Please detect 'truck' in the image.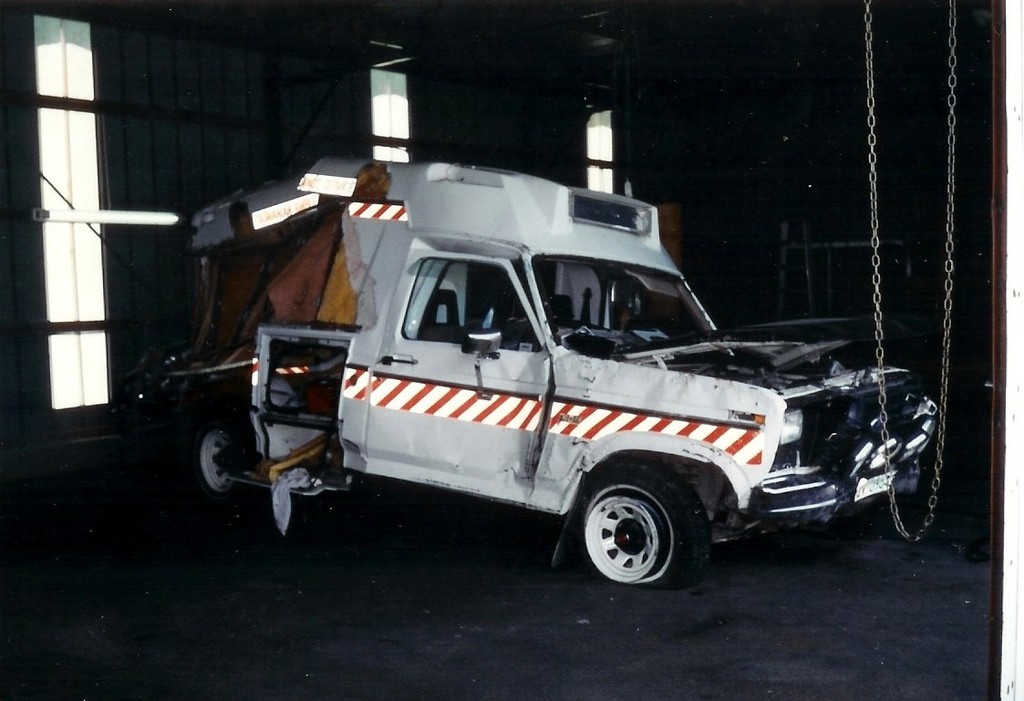
118 154 942 593.
